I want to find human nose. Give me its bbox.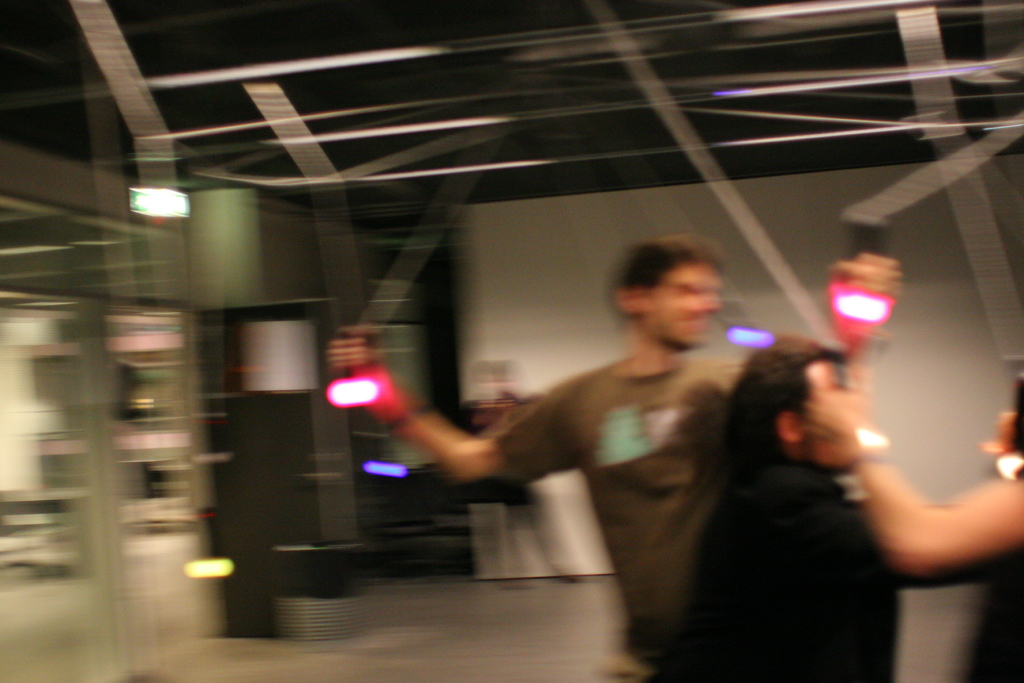
crop(688, 295, 721, 317).
